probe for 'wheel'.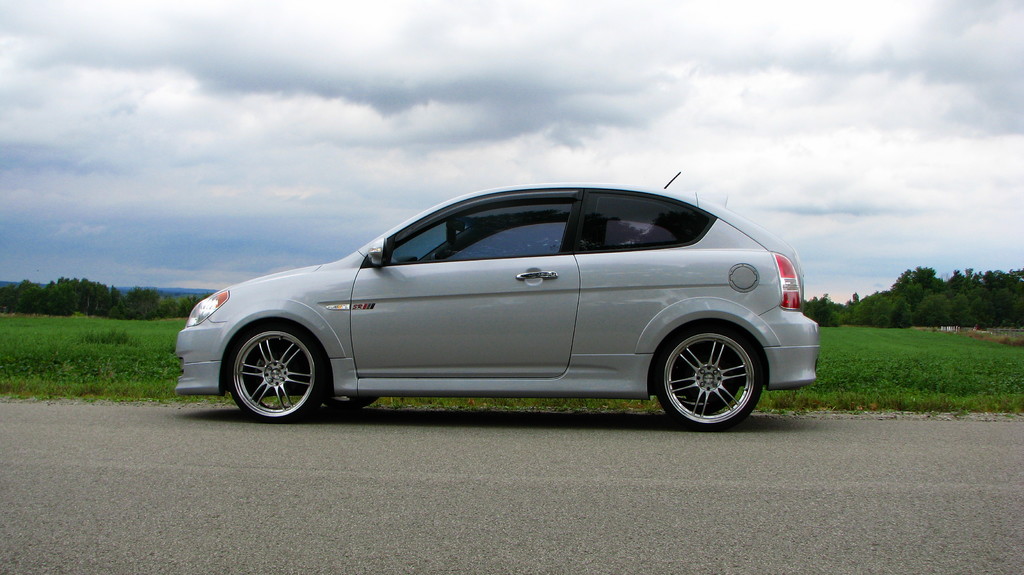
Probe result: 227/328/328/418.
